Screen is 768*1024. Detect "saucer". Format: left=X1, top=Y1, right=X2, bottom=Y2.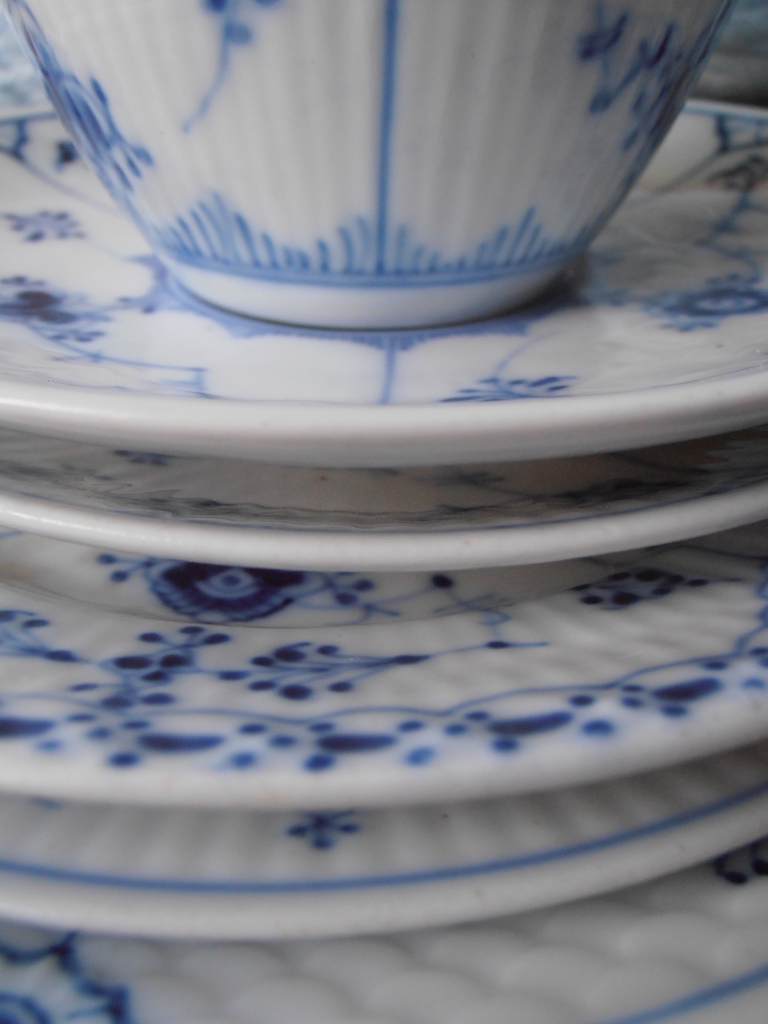
left=0, top=588, right=767, bottom=811.
